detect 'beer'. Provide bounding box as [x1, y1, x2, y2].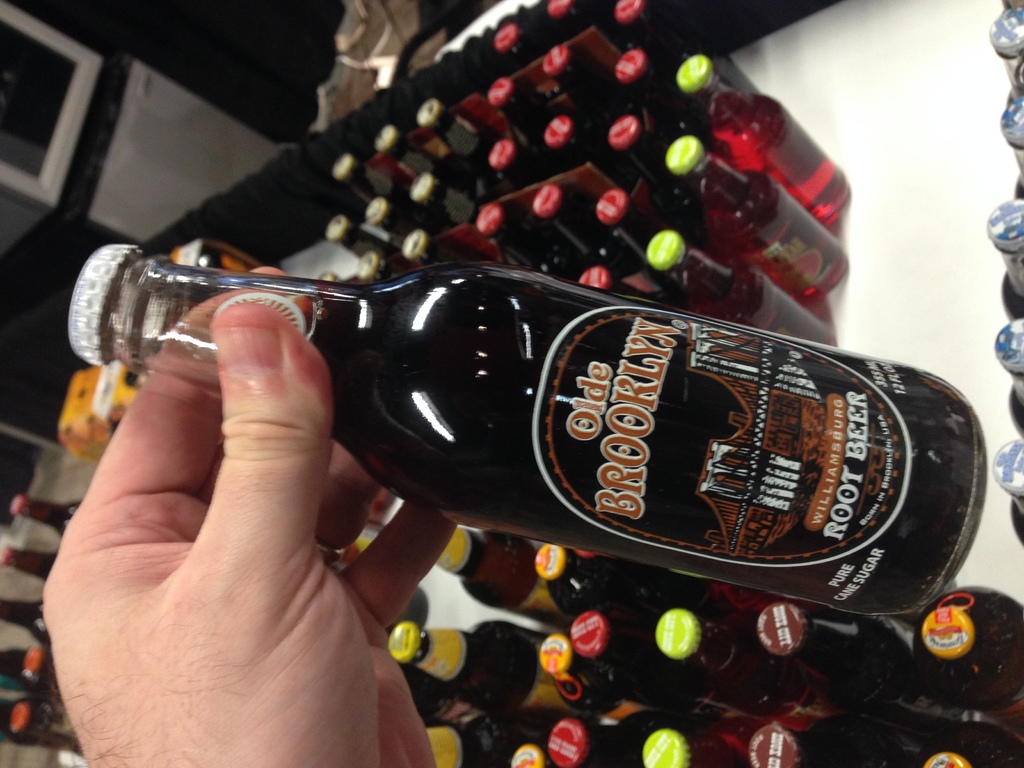
[66, 244, 987, 612].
